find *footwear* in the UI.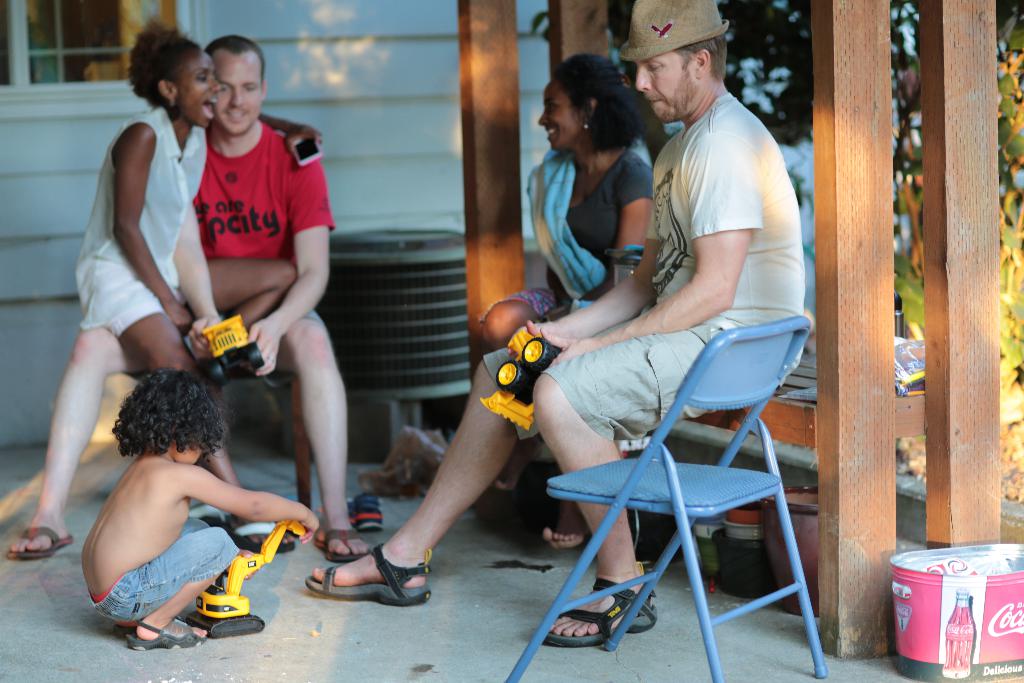
UI element at (left=202, top=515, right=299, bottom=557).
